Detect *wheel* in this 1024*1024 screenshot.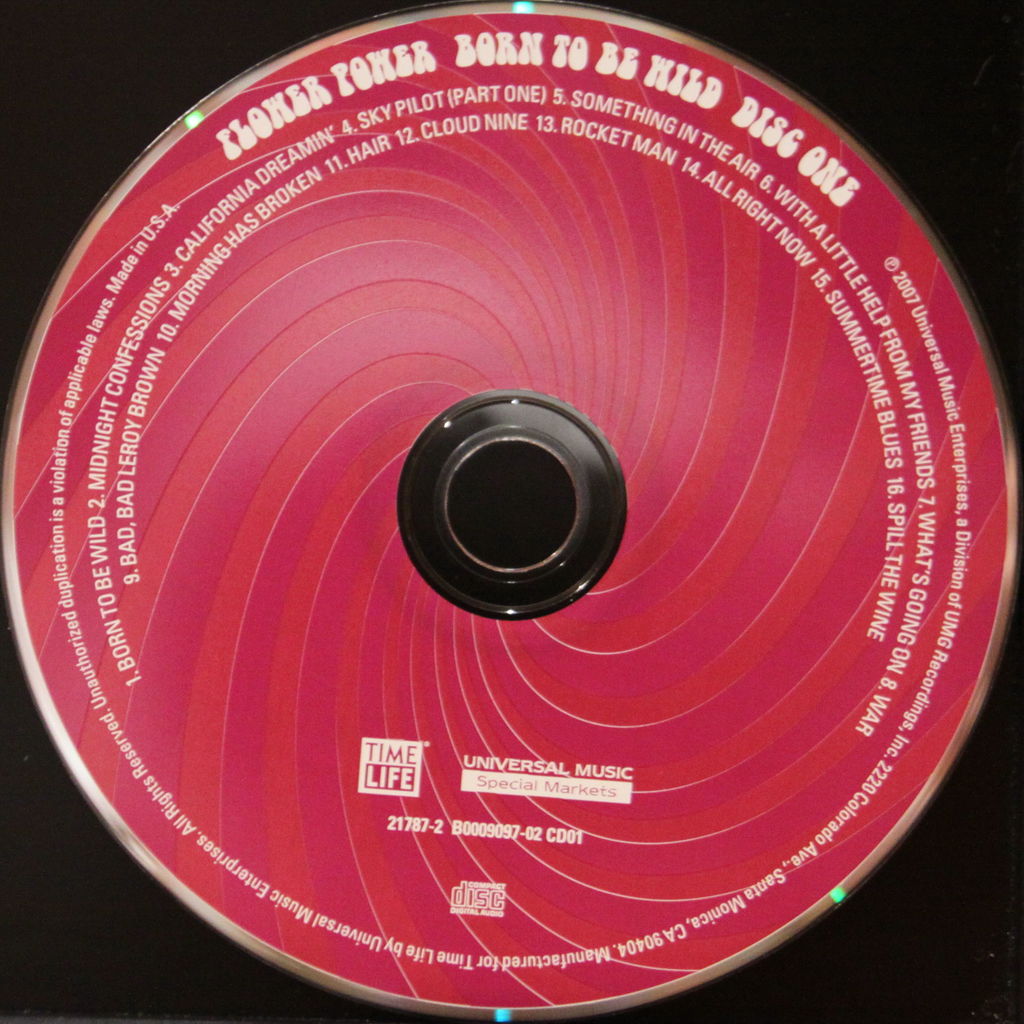
Detection: [x1=0, y1=0, x2=1023, y2=1021].
